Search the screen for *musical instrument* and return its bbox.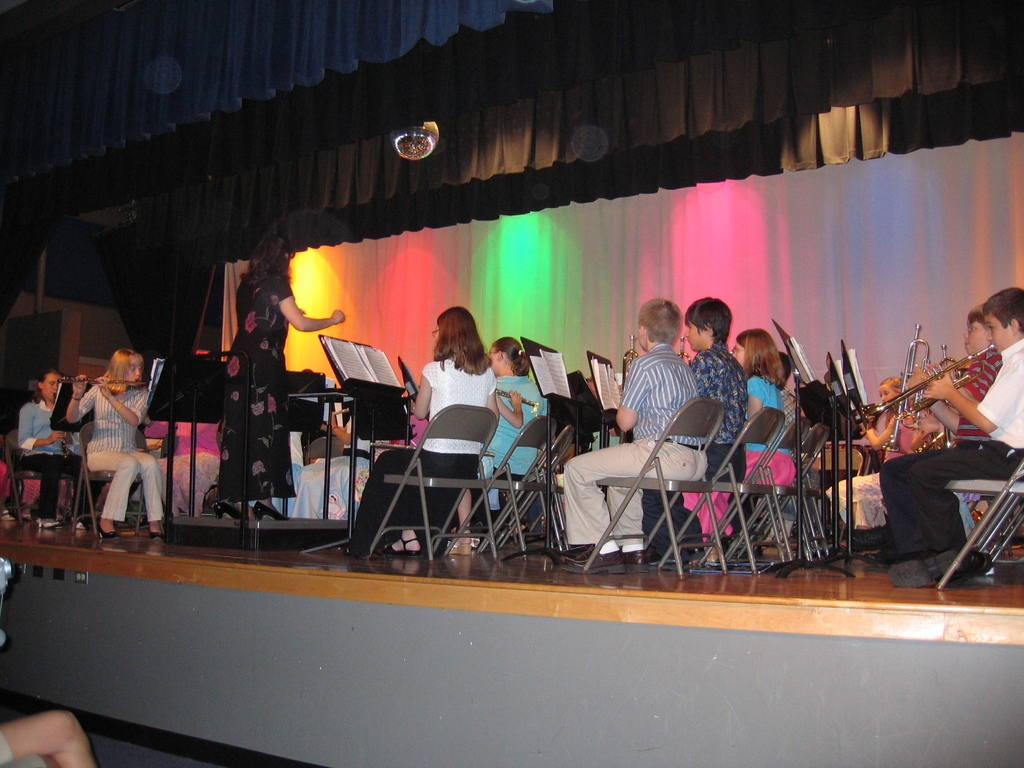
Found: <region>620, 336, 642, 445</region>.
